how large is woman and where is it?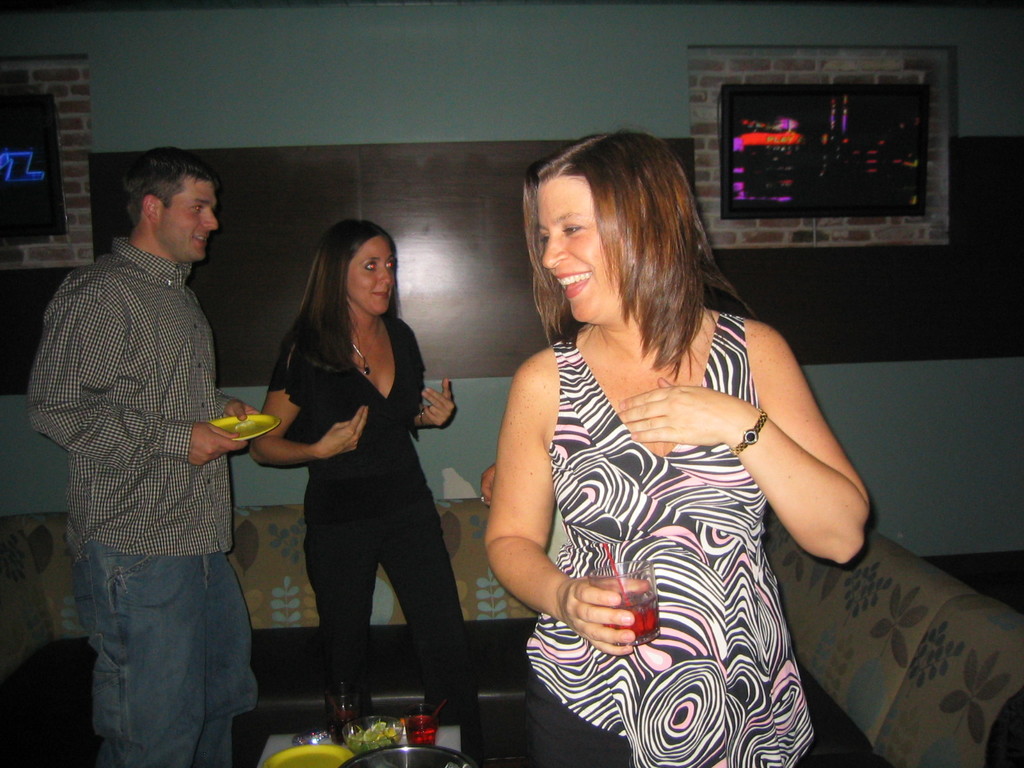
Bounding box: left=465, top=88, right=856, bottom=767.
